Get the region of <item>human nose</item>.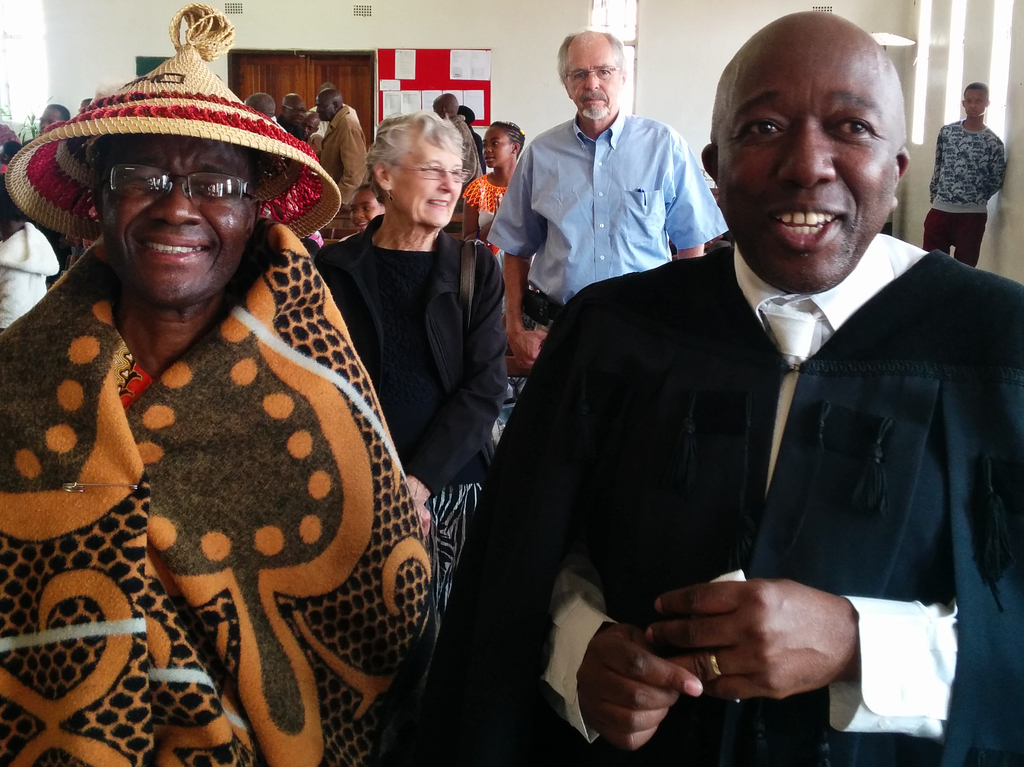
[148, 185, 198, 229].
